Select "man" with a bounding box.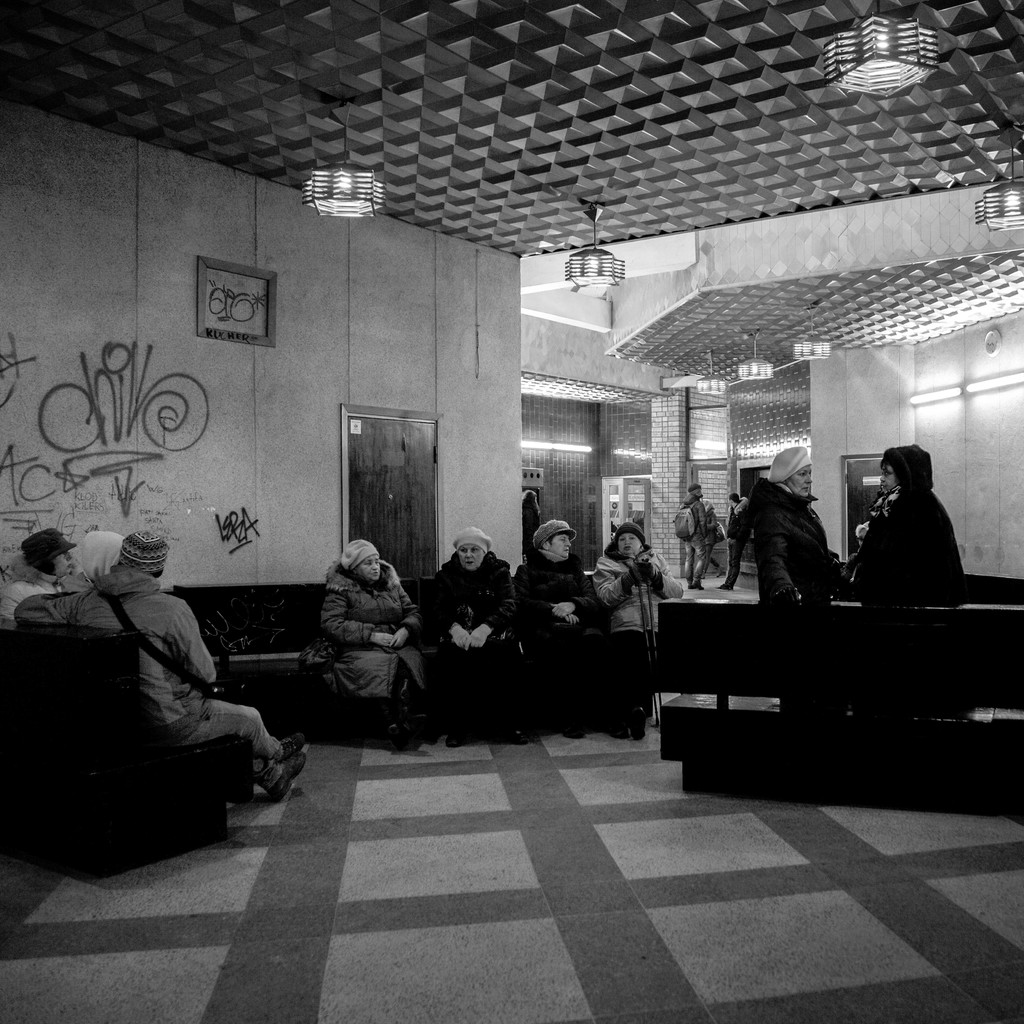
[34,520,321,884].
